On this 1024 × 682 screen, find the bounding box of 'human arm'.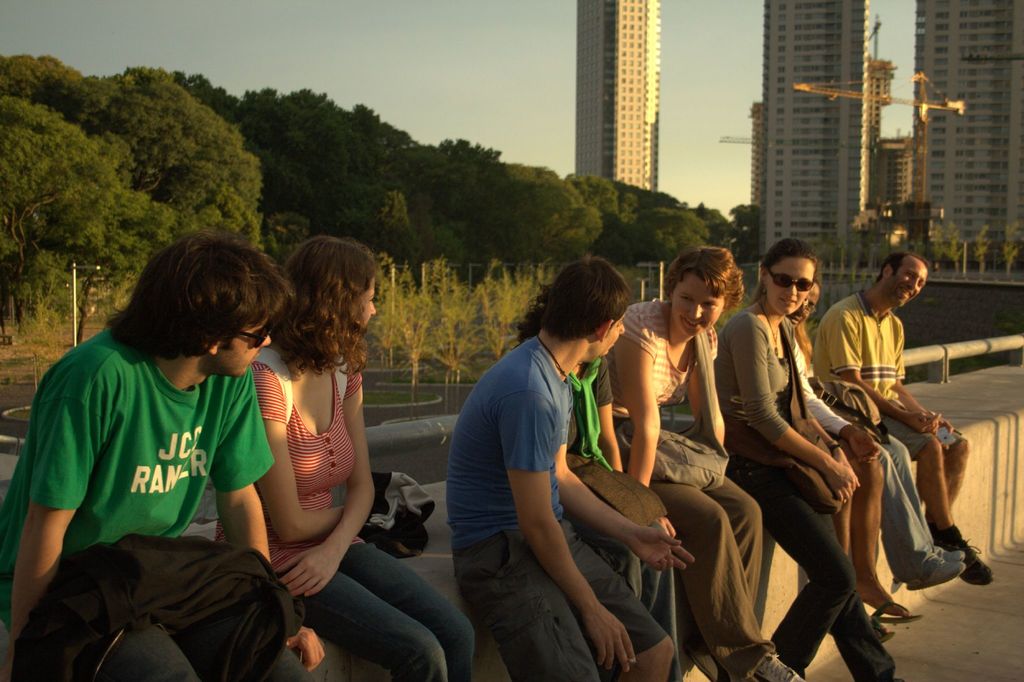
Bounding box: rect(209, 362, 328, 674).
